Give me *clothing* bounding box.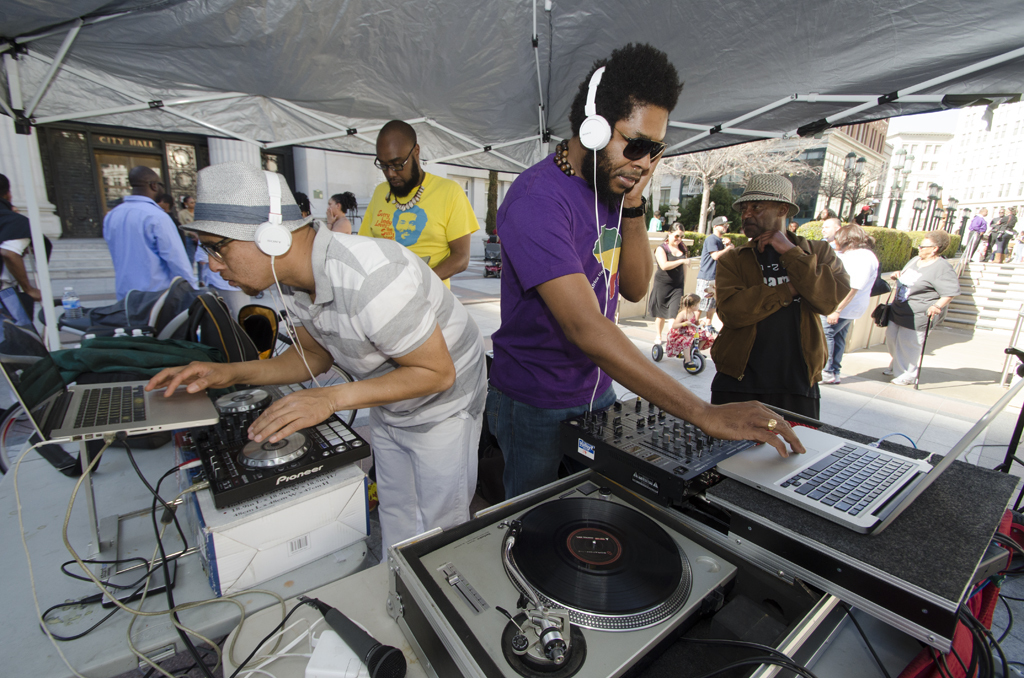
bbox=(358, 174, 475, 294).
